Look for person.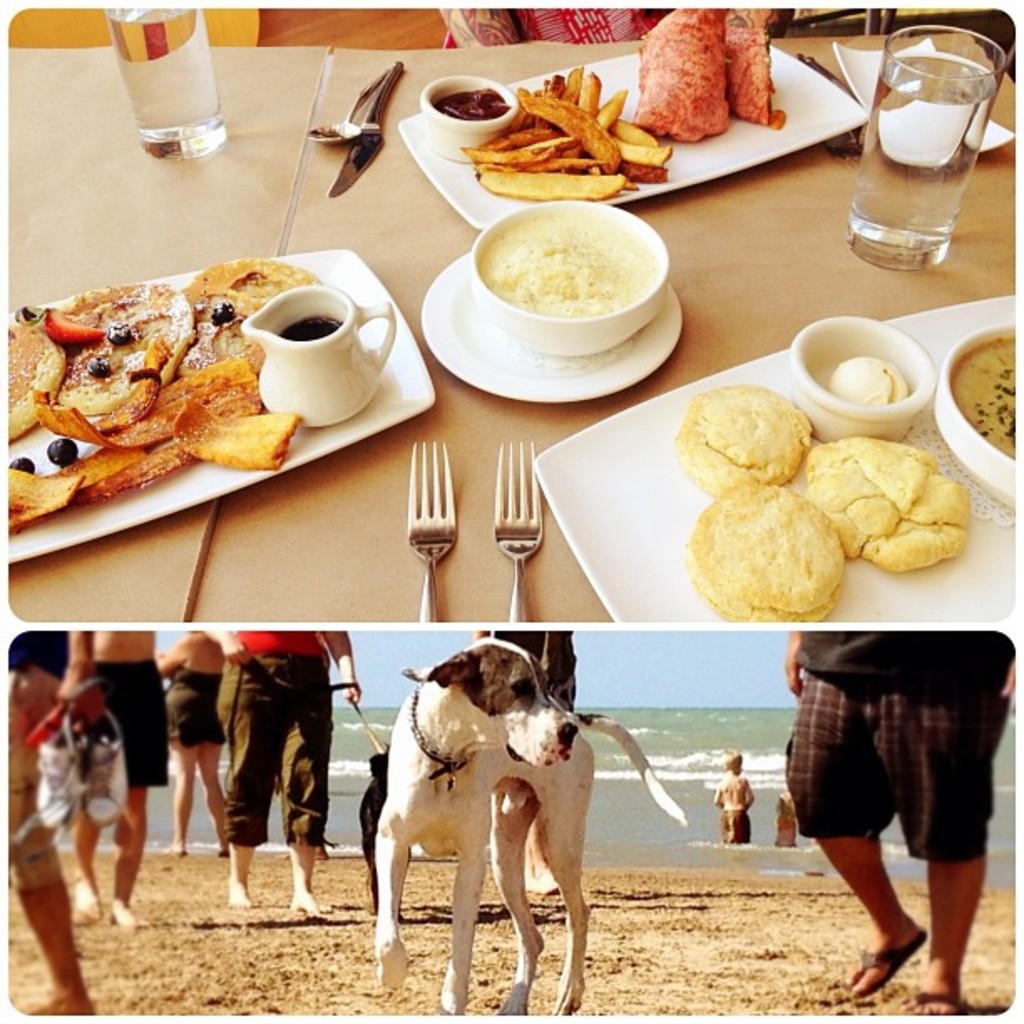
Found: box(786, 634, 1019, 1009).
